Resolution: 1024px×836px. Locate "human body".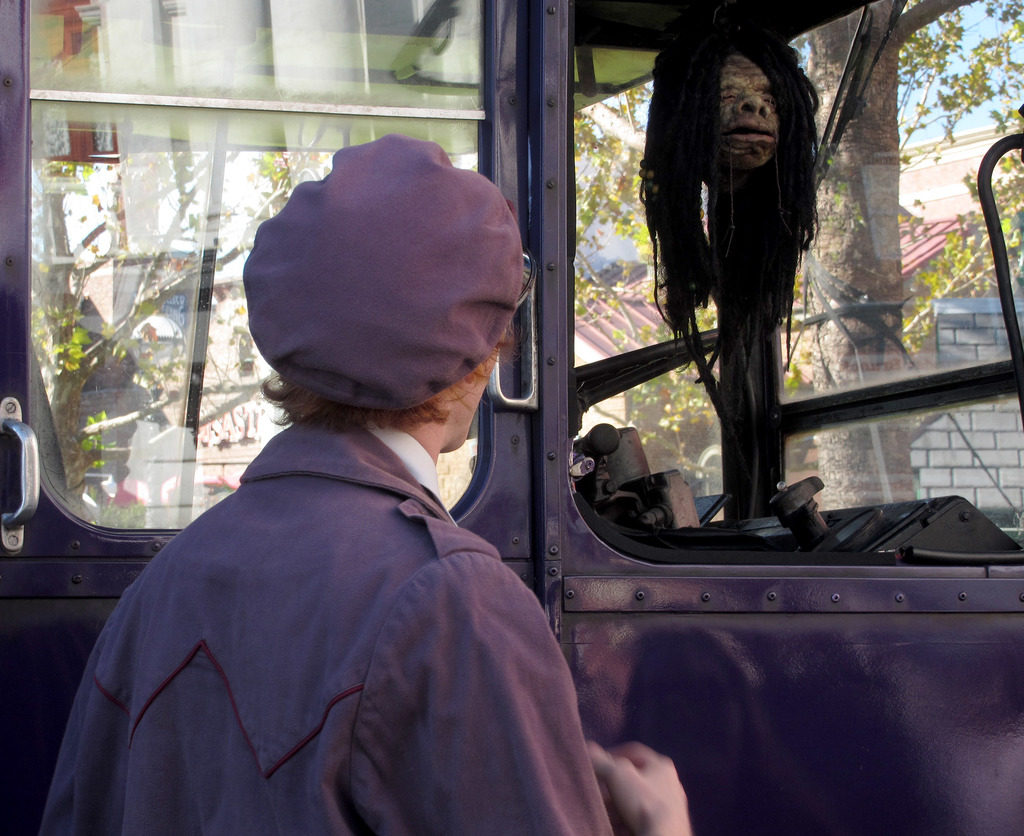
35 140 693 835.
